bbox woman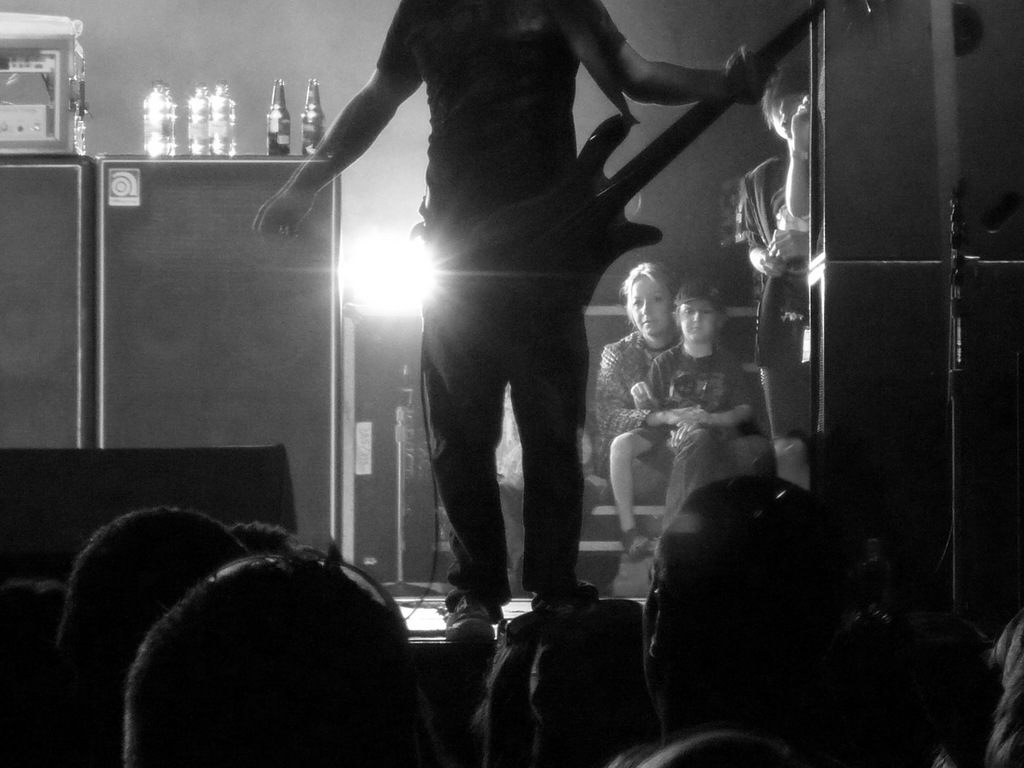
Rect(586, 258, 753, 507)
